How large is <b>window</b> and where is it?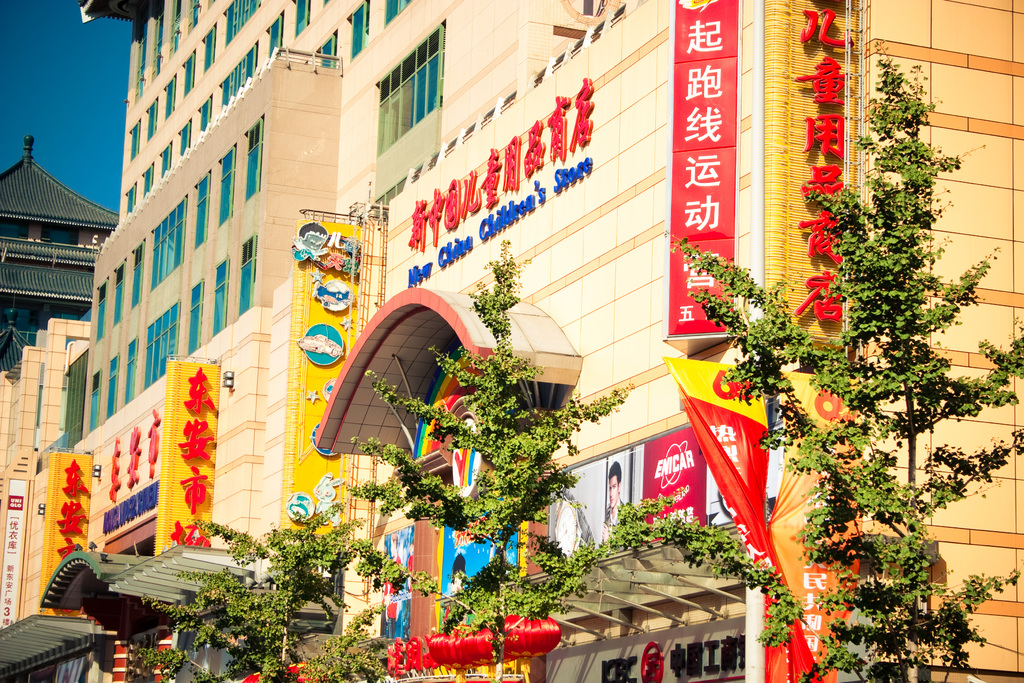
Bounding box: 215/144/241/220.
